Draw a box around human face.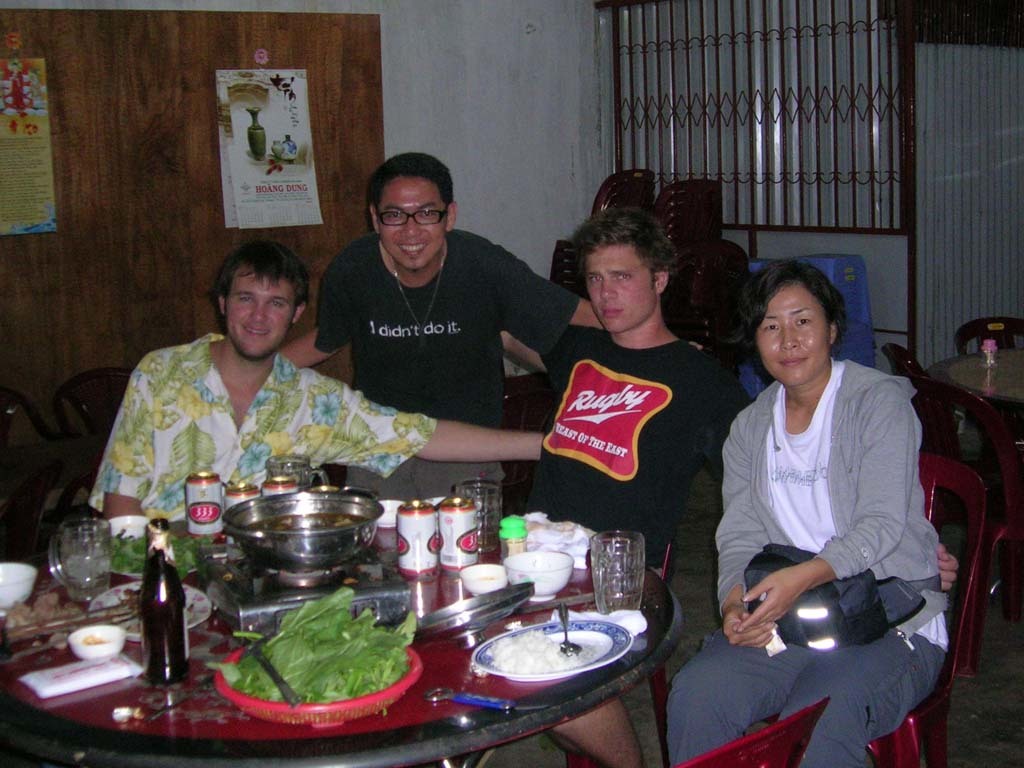
bbox=(582, 241, 659, 330).
